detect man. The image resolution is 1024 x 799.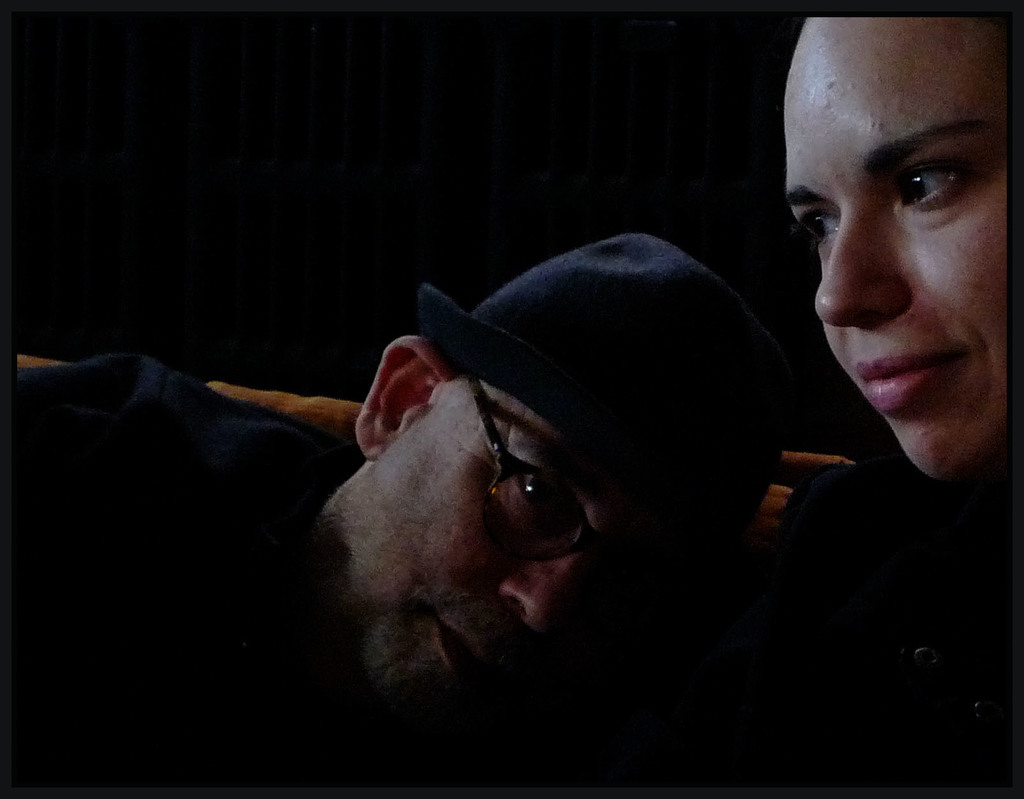
{"x1": 4, "y1": 226, "x2": 778, "y2": 798}.
